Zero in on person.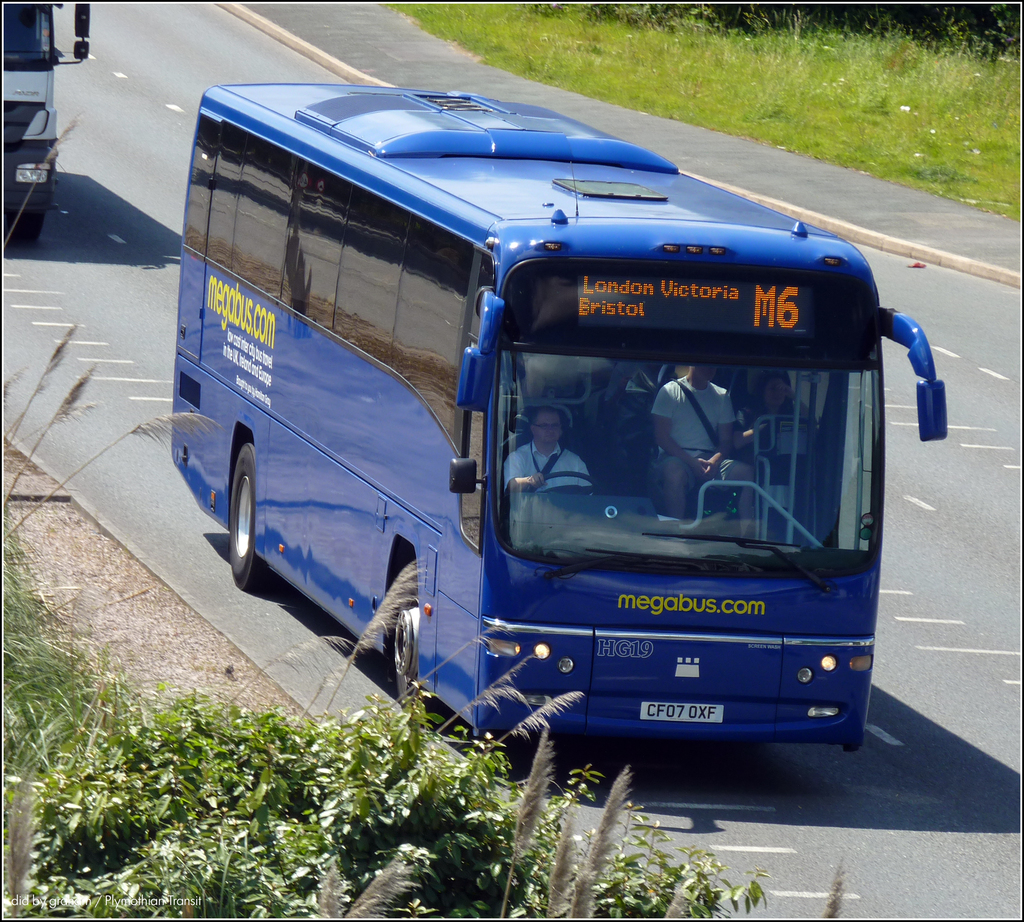
Zeroed in: 645,363,760,540.
